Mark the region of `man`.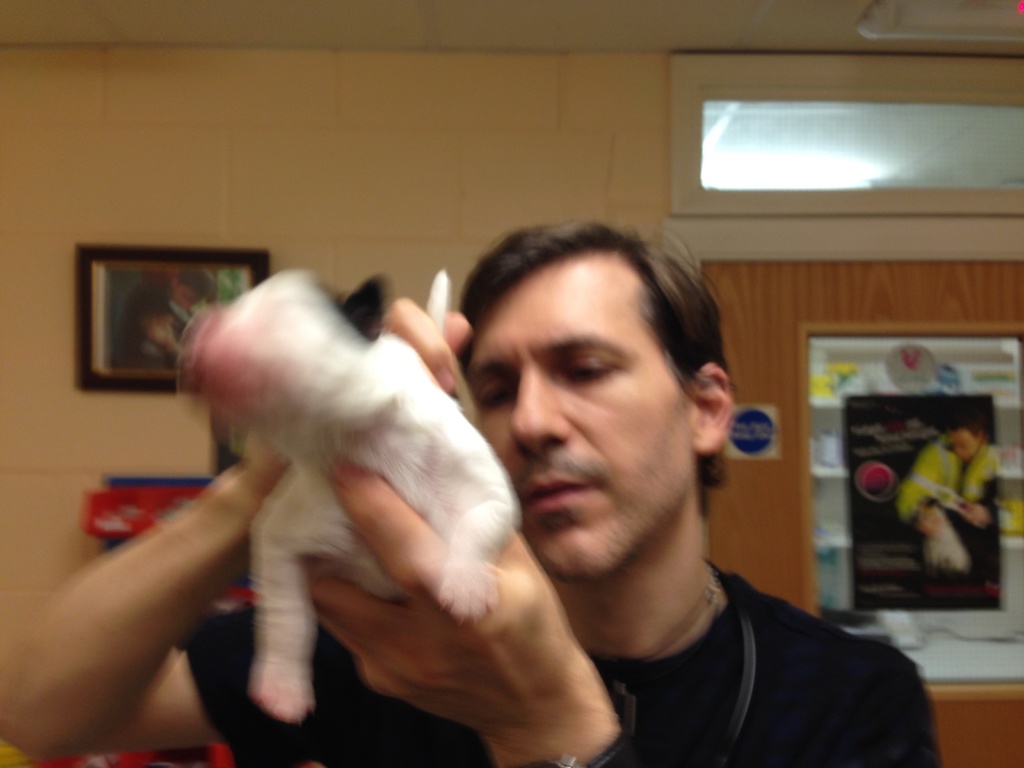
Region: left=893, top=415, right=1006, bottom=584.
